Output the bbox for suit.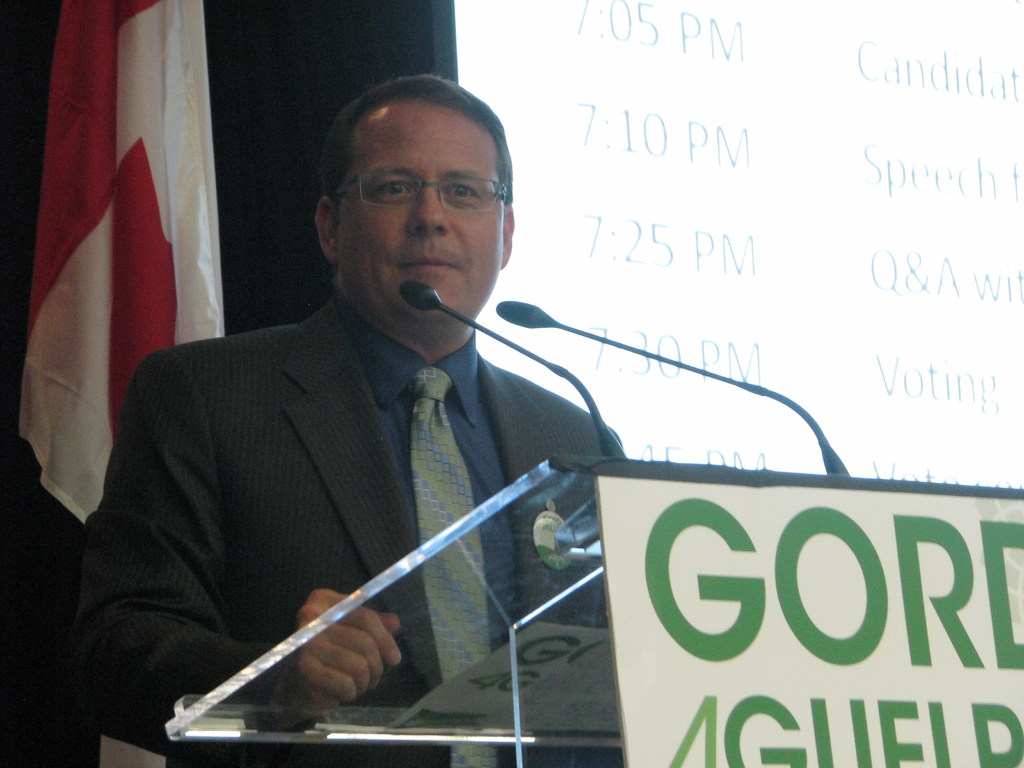
region(83, 223, 619, 737).
